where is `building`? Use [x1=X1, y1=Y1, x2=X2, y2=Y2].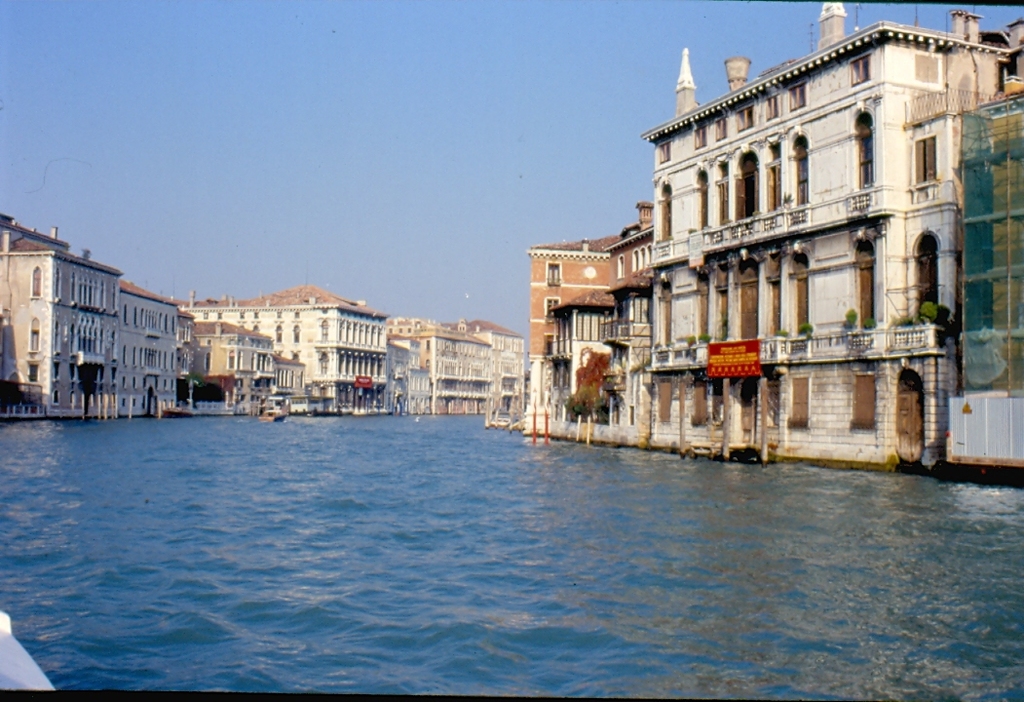
[x1=937, y1=66, x2=1023, y2=478].
